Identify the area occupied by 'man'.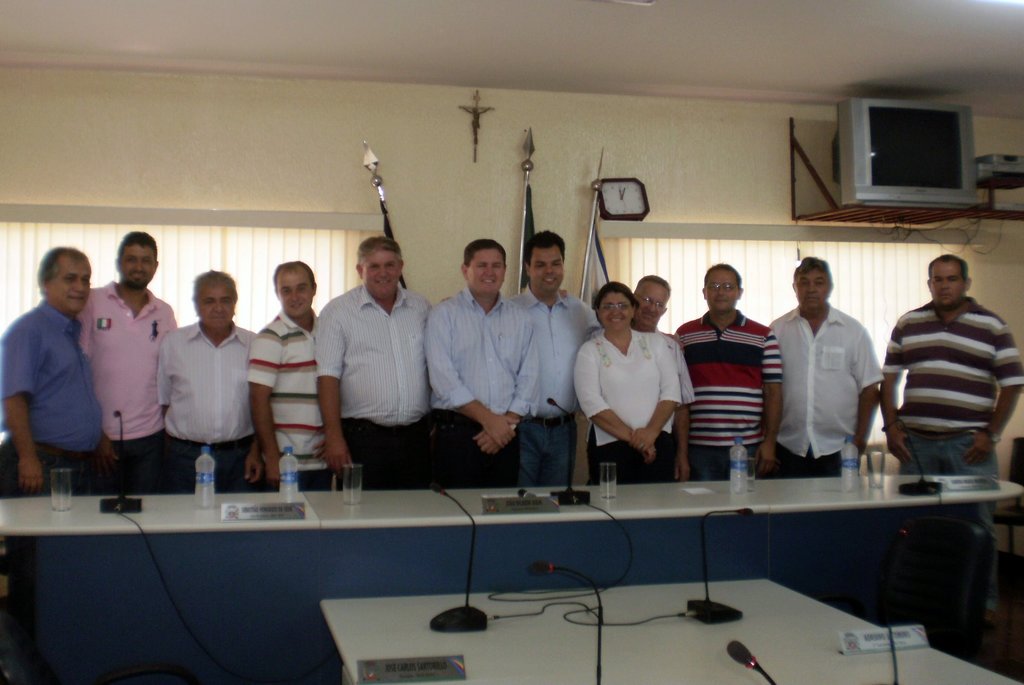
Area: x1=880 y1=255 x2=1023 y2=627.
